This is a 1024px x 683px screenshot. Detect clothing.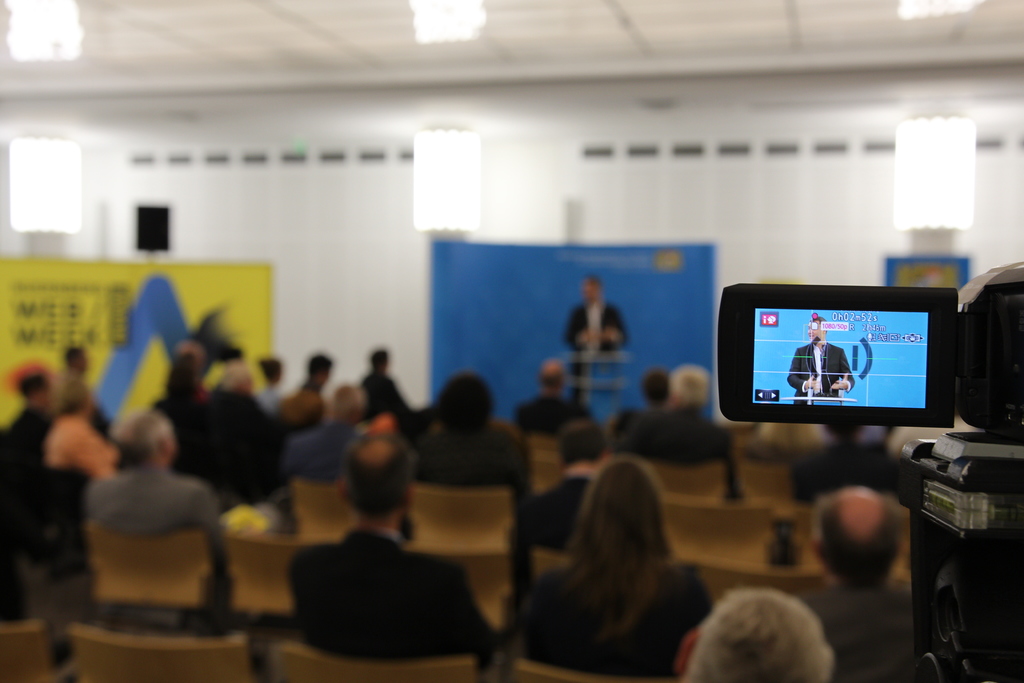
x1=423 y1=428 x2=525 y2=502.
